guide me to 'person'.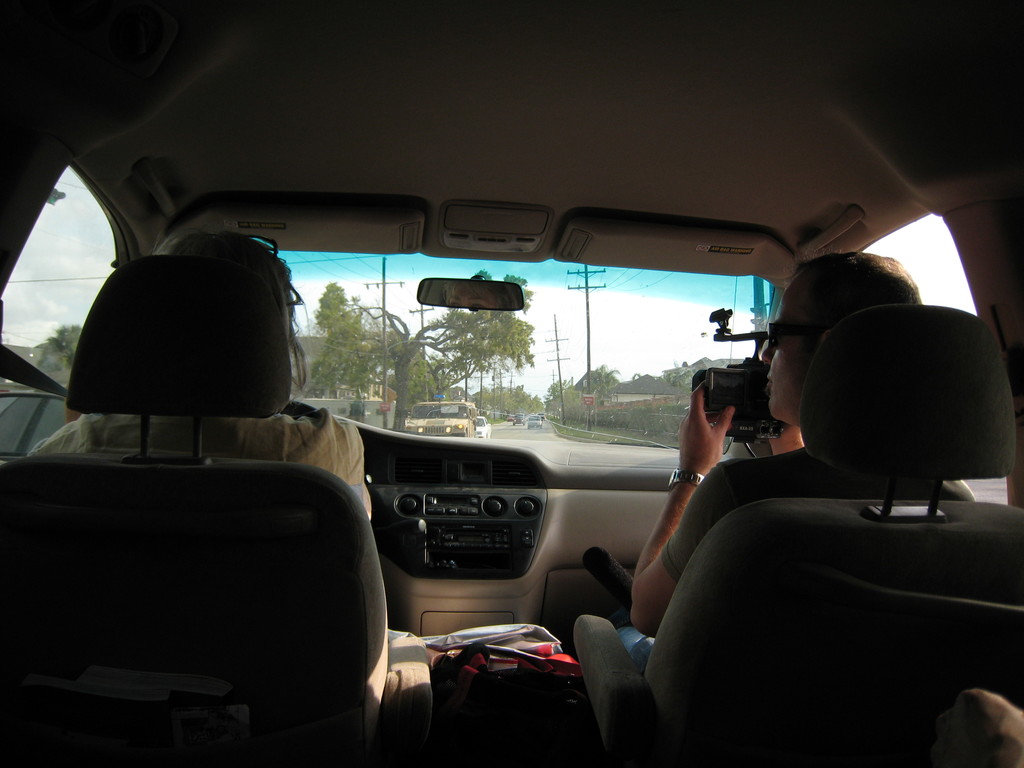
Guidance: bbox=[29, 228, 431, 767].
